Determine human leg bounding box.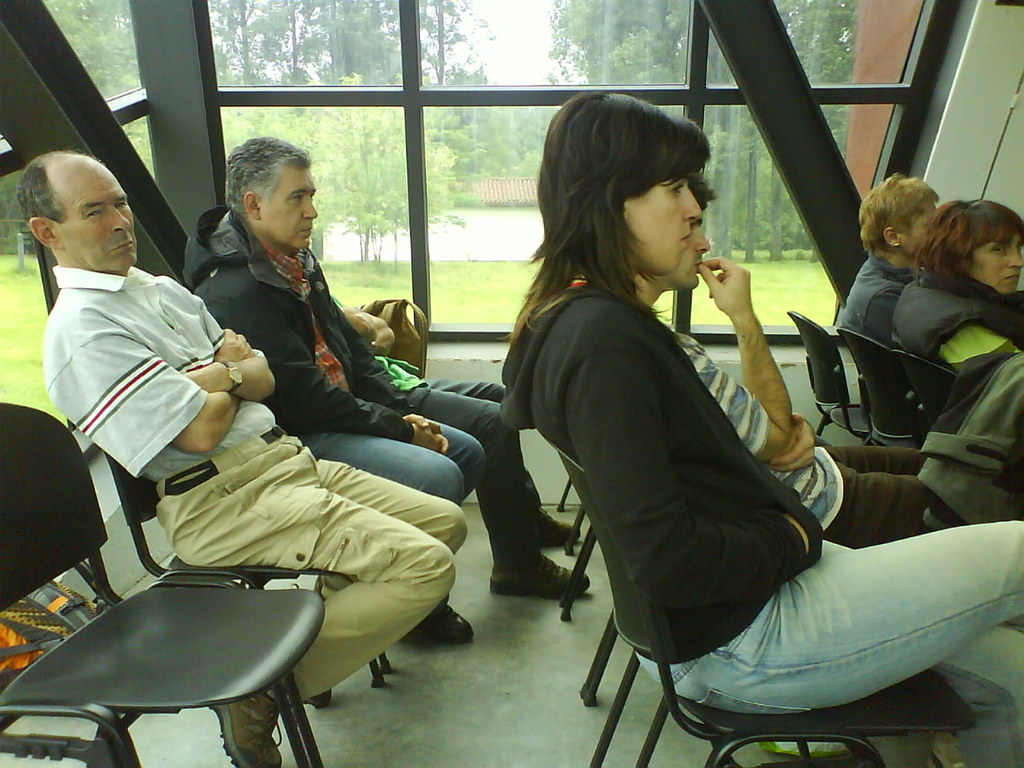
Determined: <region>407, 362, 579, 548</region>.
